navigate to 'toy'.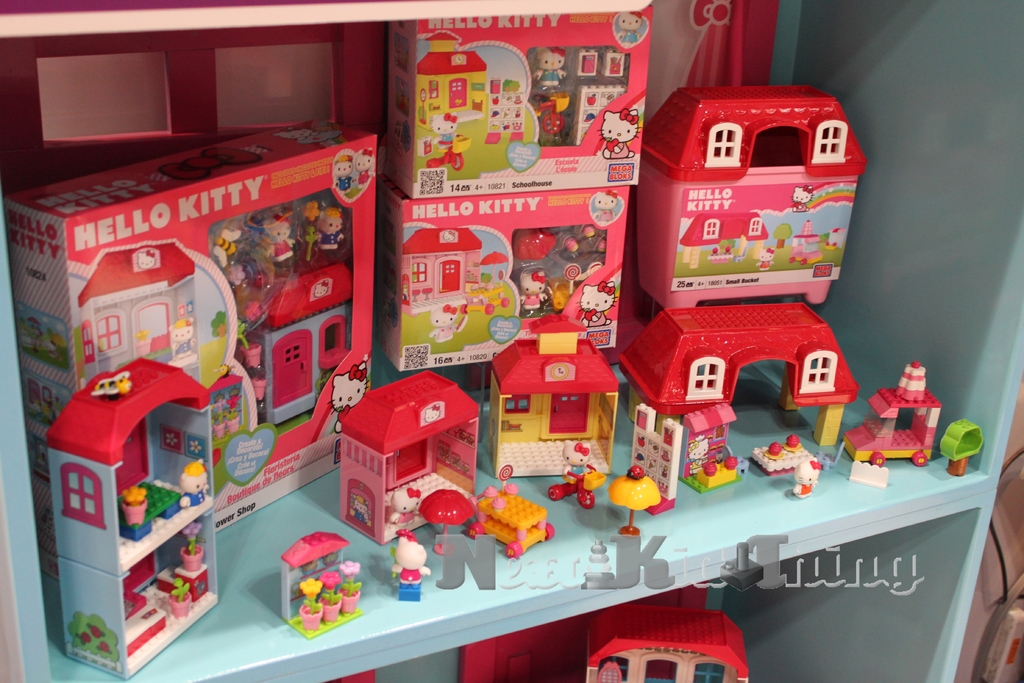
Navigation target: left=79, top=240, right=201, bottom=386.
